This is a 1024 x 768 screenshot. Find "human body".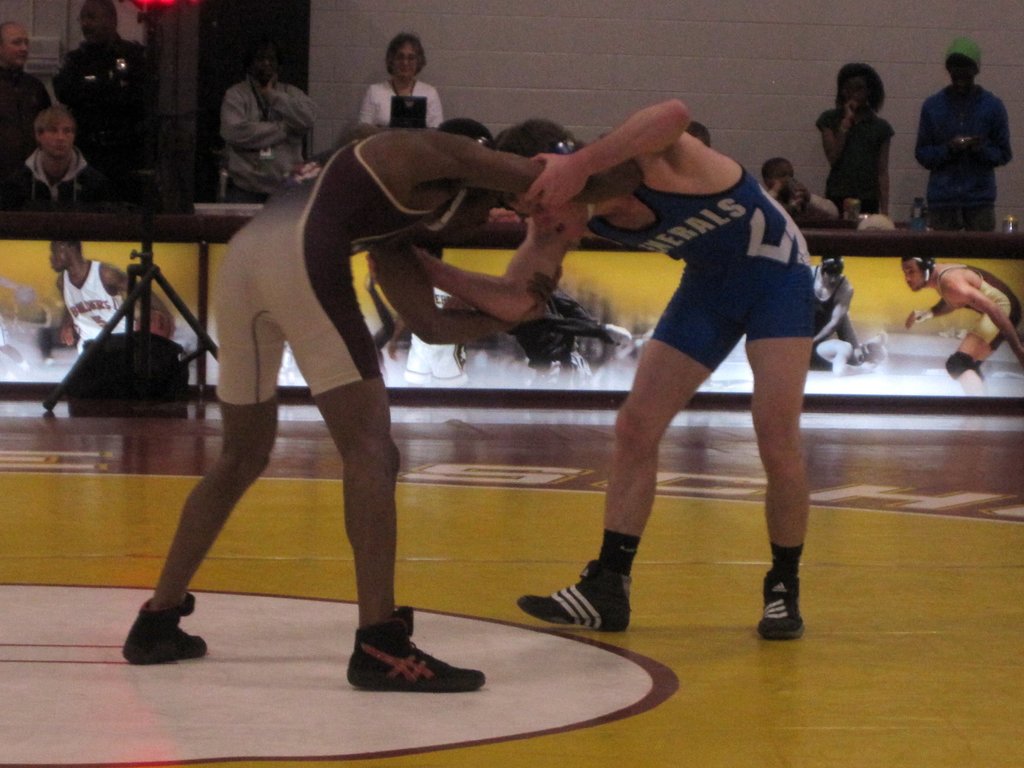
Bounding box: {"x1": 799, "y1": 260, "x2": 856, "y2": 344}.
